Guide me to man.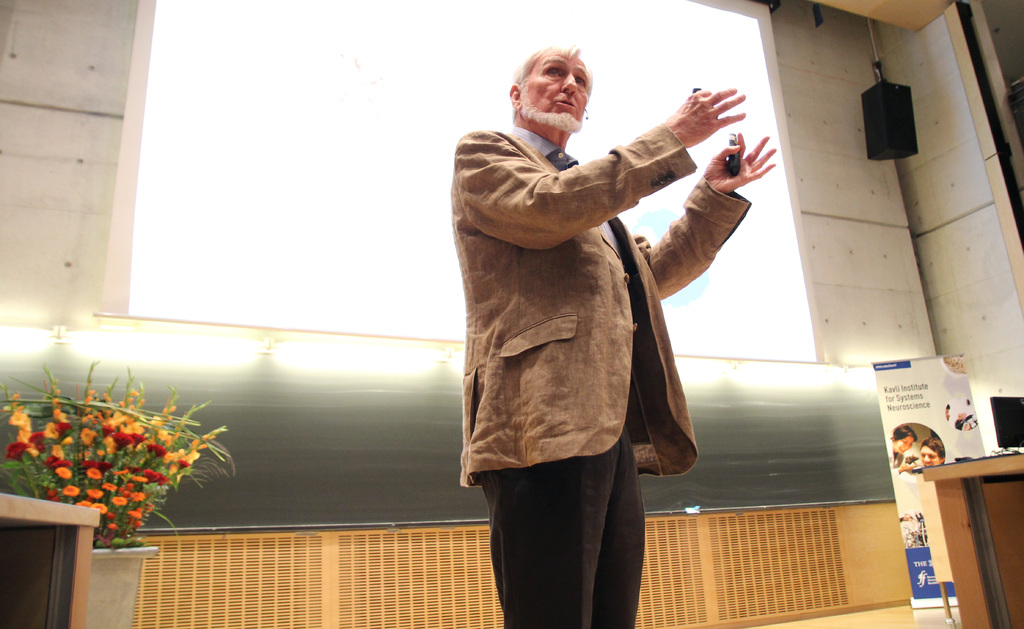
Guidance: {"left": 441, "top": 47, "right": 756, "bottom": 617}.
